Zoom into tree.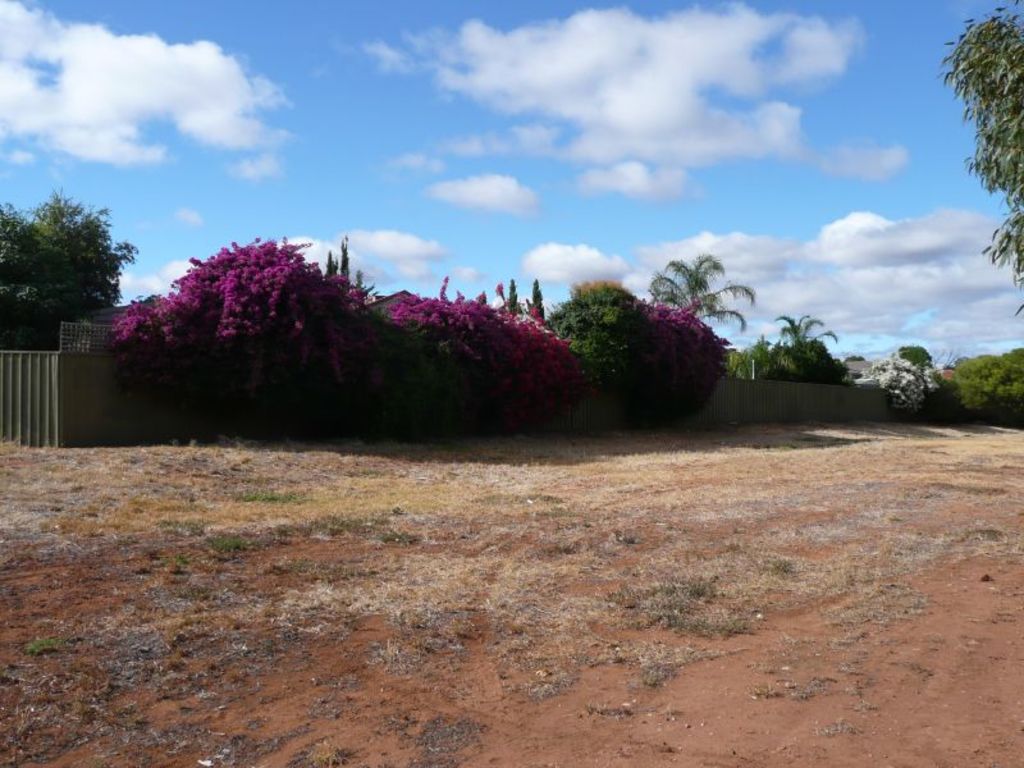
Zoom target: 125:230:320:421.
